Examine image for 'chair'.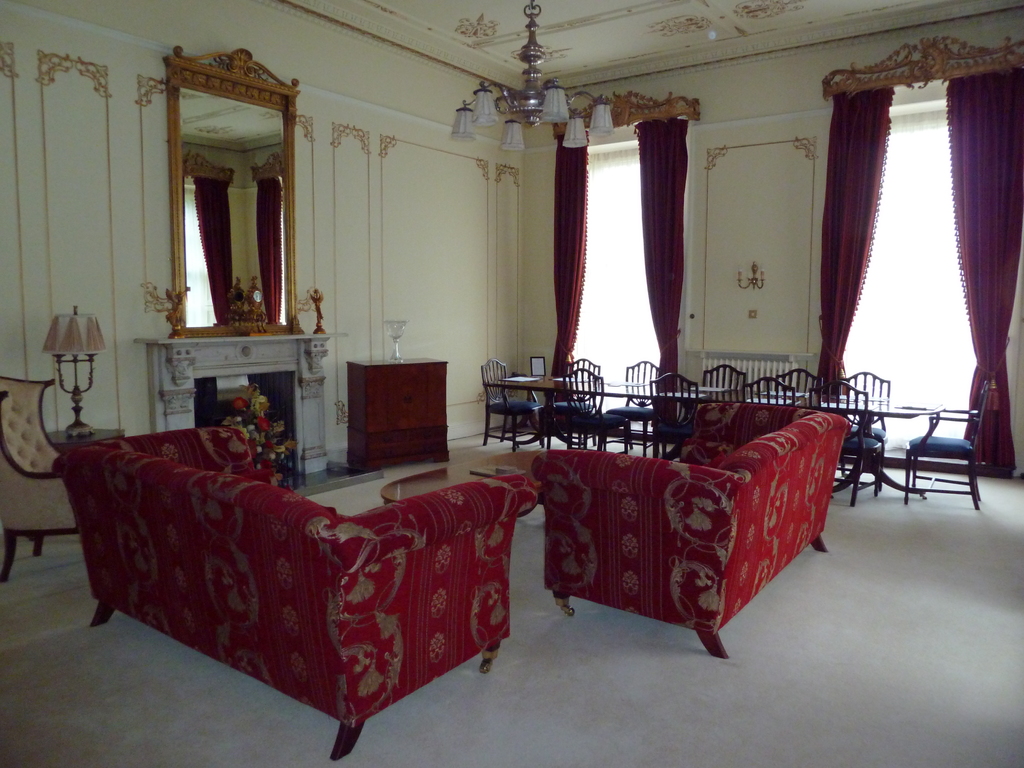
Examination result: box(616, 353, 664, 425).
